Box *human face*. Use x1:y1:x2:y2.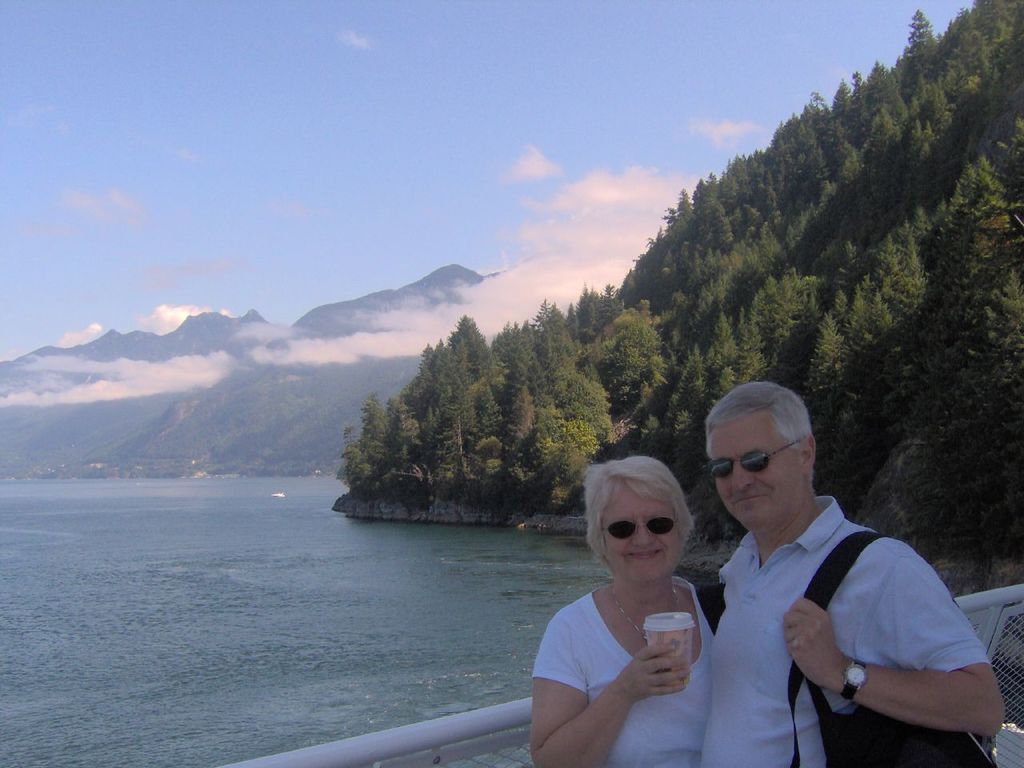
598:482:687:582.
